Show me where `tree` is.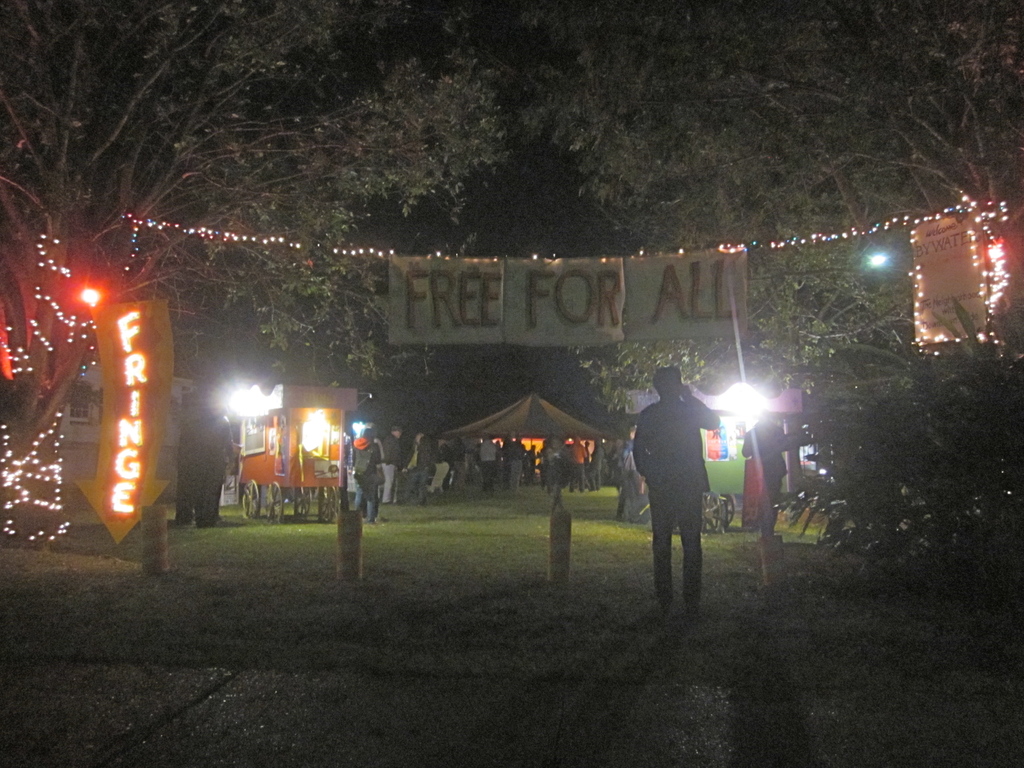
`tree` is at rect(0, 0, 509, 557).
